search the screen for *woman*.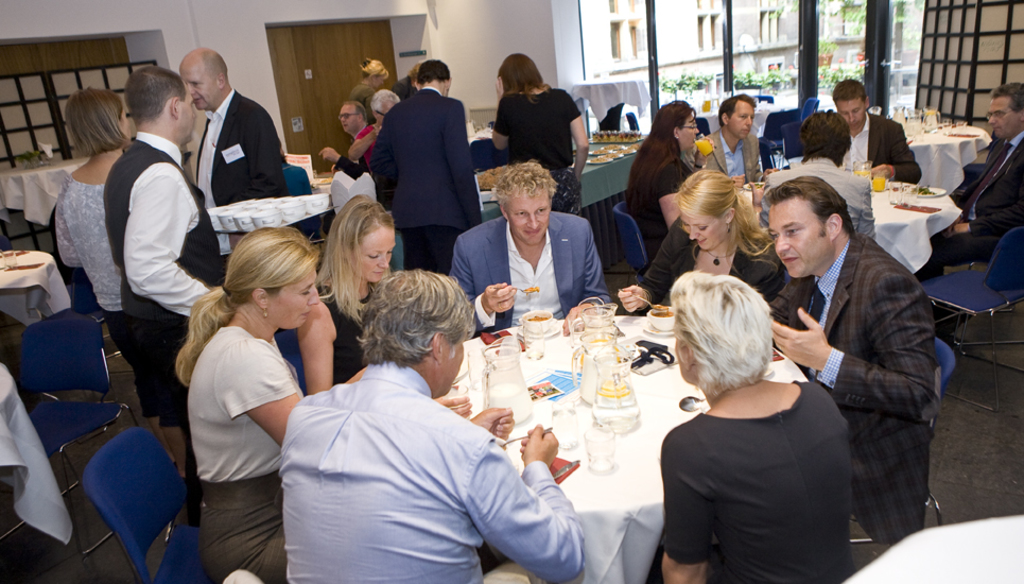
Found at bbox(174, 228, 347, 583).
